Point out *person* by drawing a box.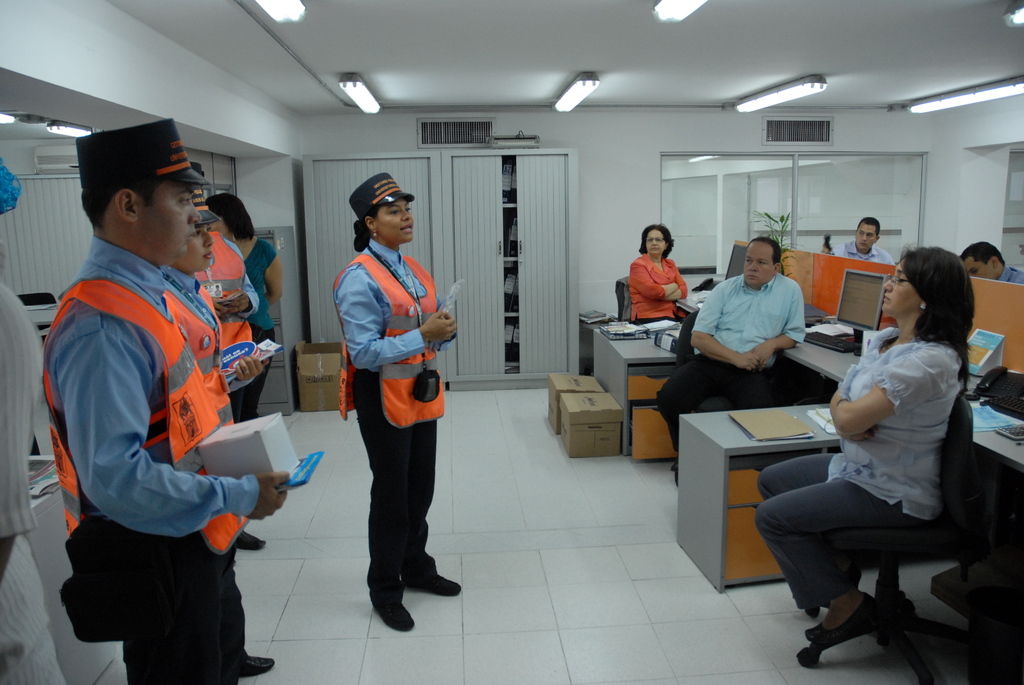
161/160/268/546.
